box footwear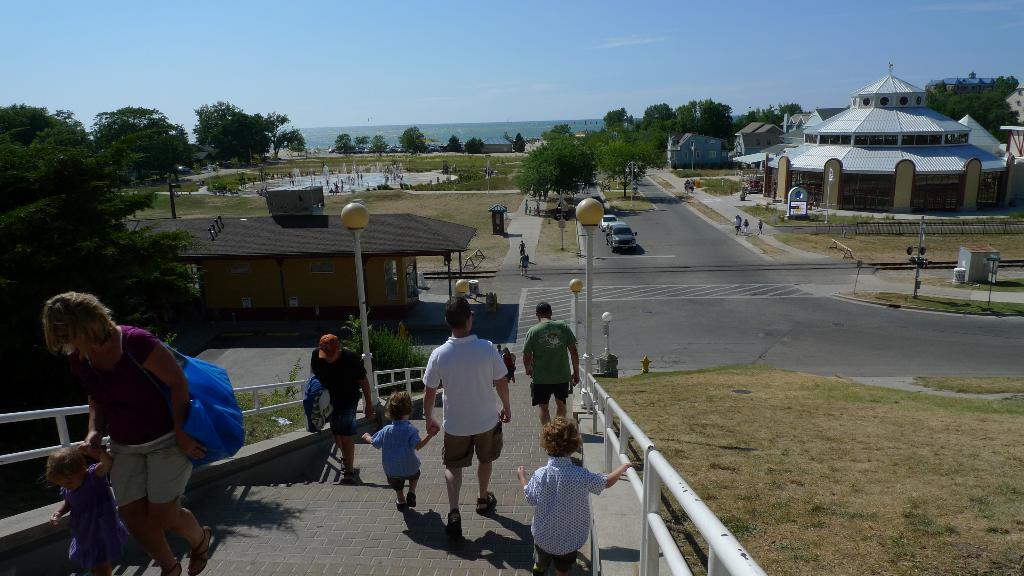
rect(340, 466, 364, 484)
